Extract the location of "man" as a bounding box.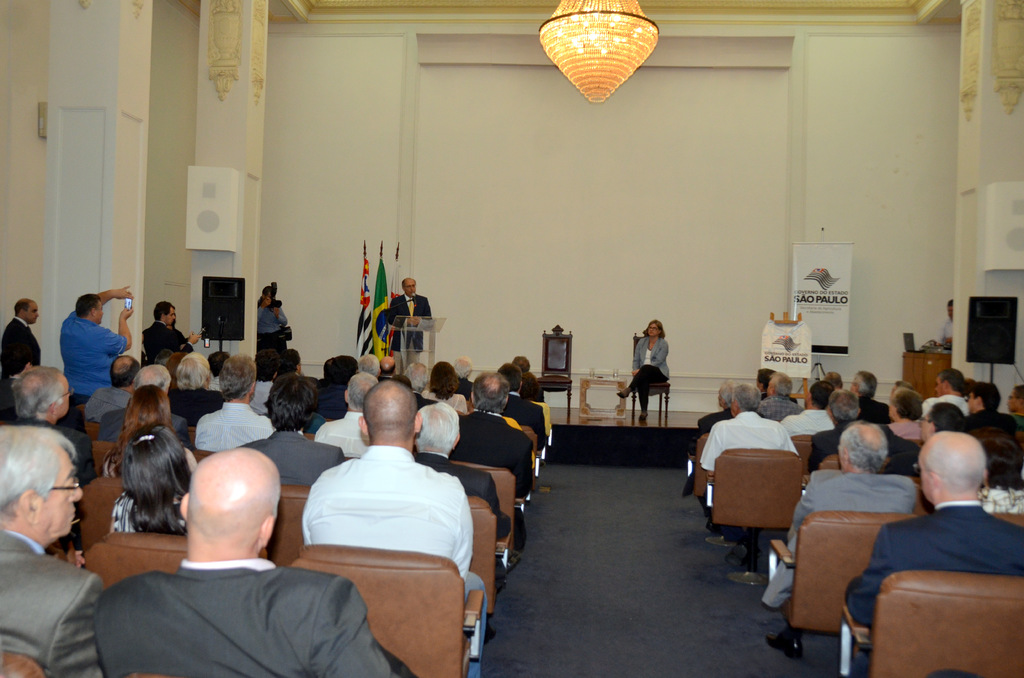
{"x1": 1, "y1": 365, "x2": 95, "y2": 479}.
